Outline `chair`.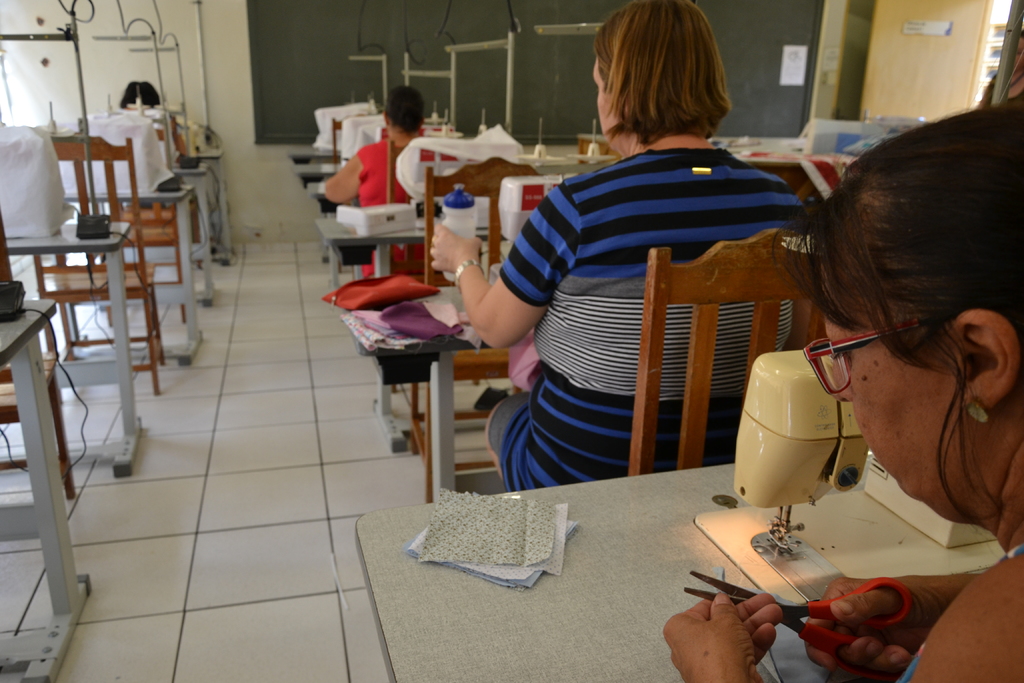
Outline: x1=632, y1=230, x2=828, y2=479.
